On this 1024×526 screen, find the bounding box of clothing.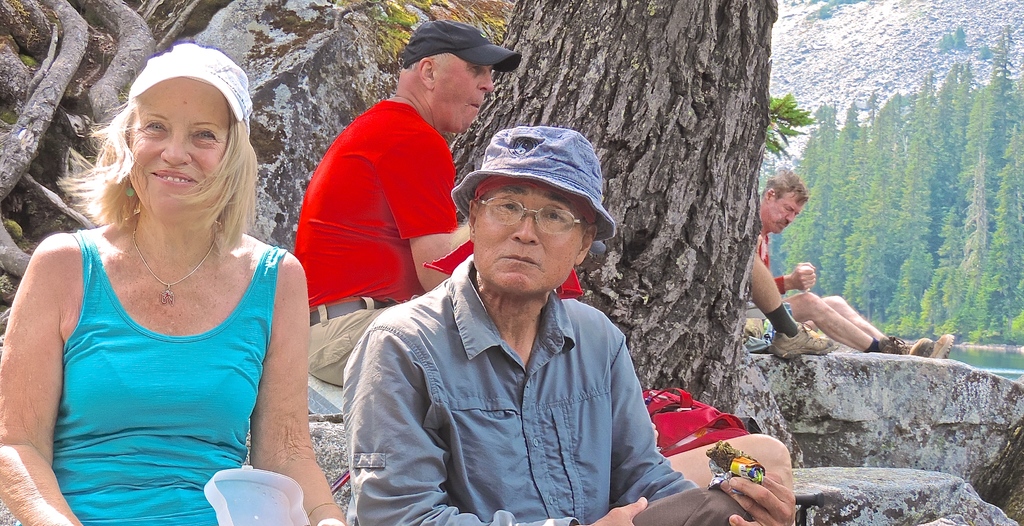
Bounding box: [276,95,456,392].
